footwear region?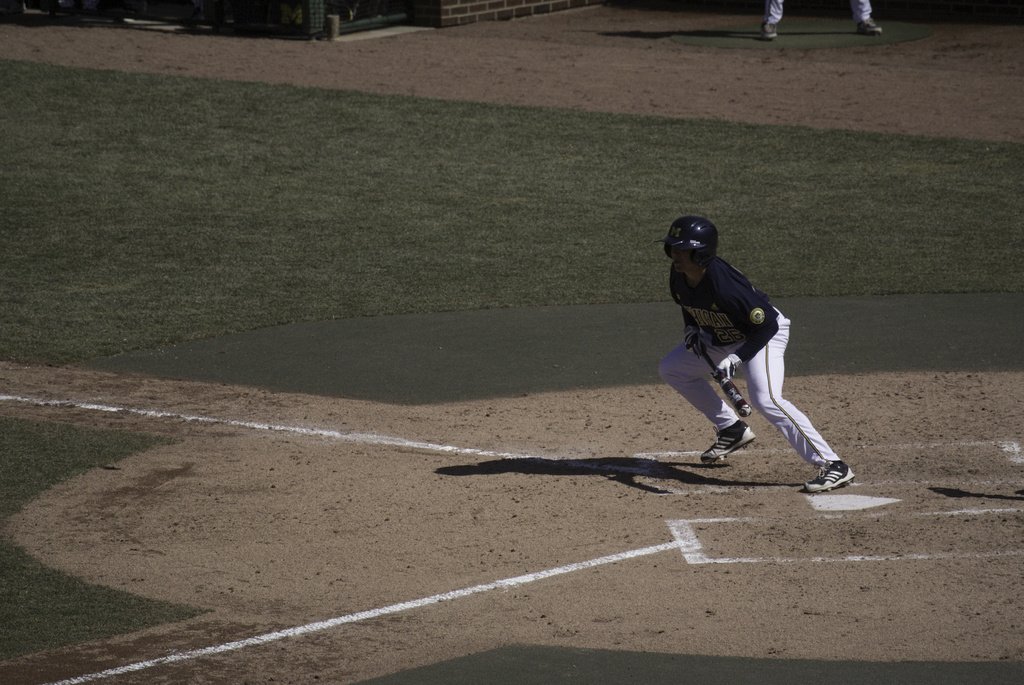
x1=799, y1=438, x2=871, y2=501
